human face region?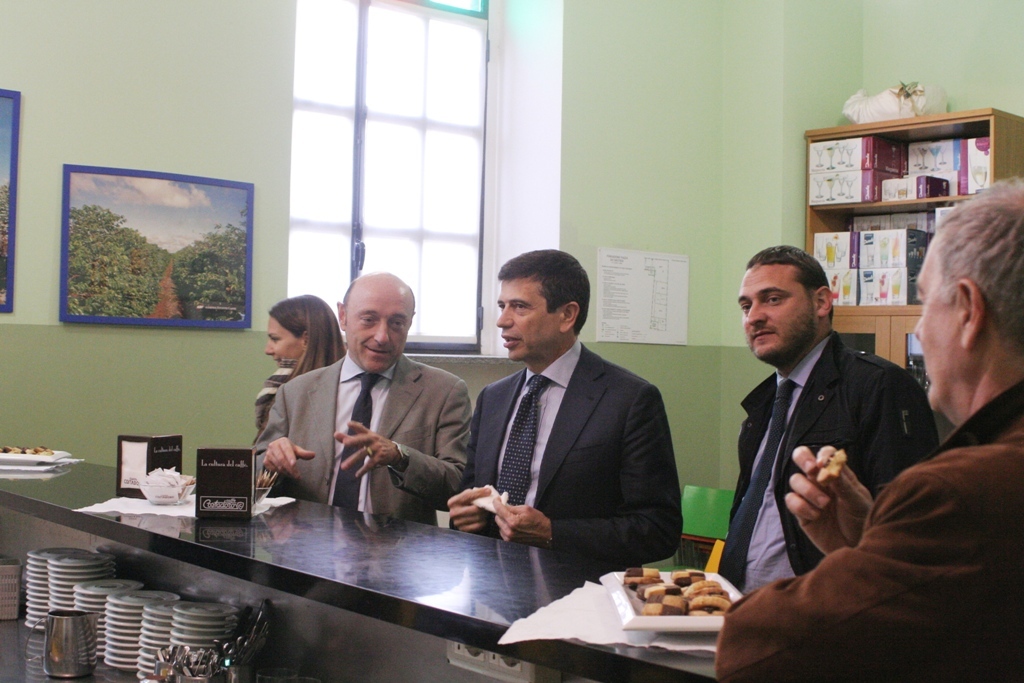
BBox(265, 316, 310, 364)
